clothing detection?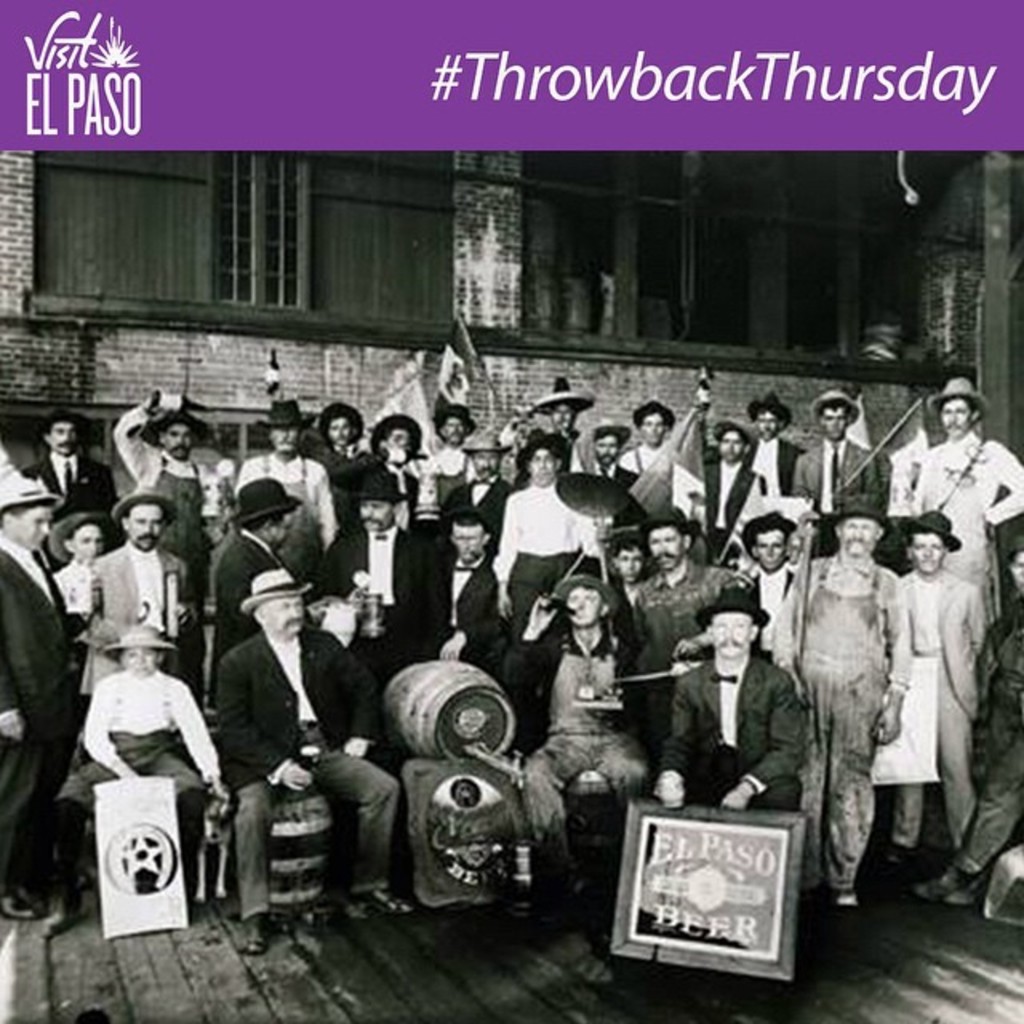
box=[58, 538, 91, 618]
